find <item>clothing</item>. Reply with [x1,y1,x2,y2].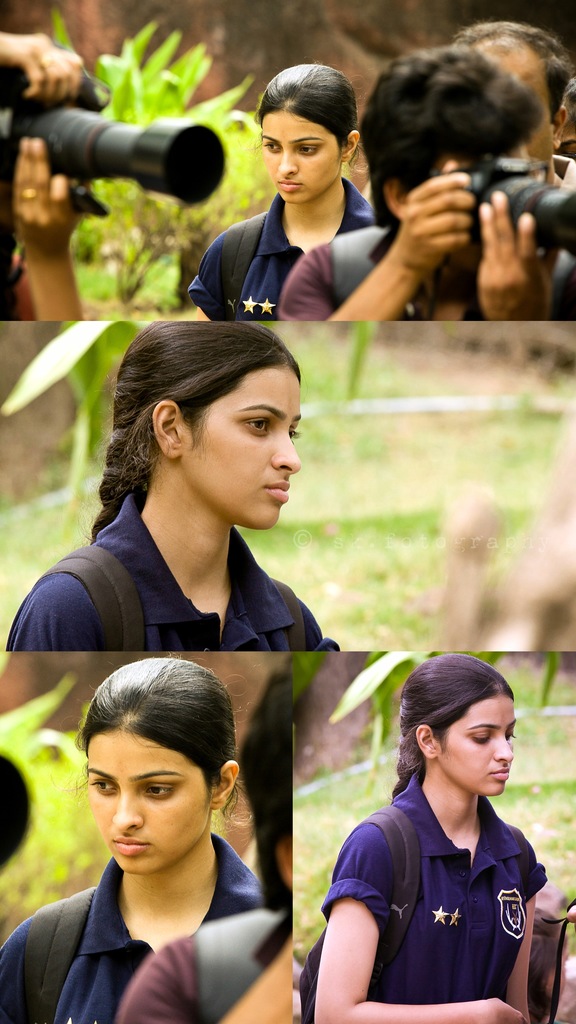
[316,779,548,1005].
